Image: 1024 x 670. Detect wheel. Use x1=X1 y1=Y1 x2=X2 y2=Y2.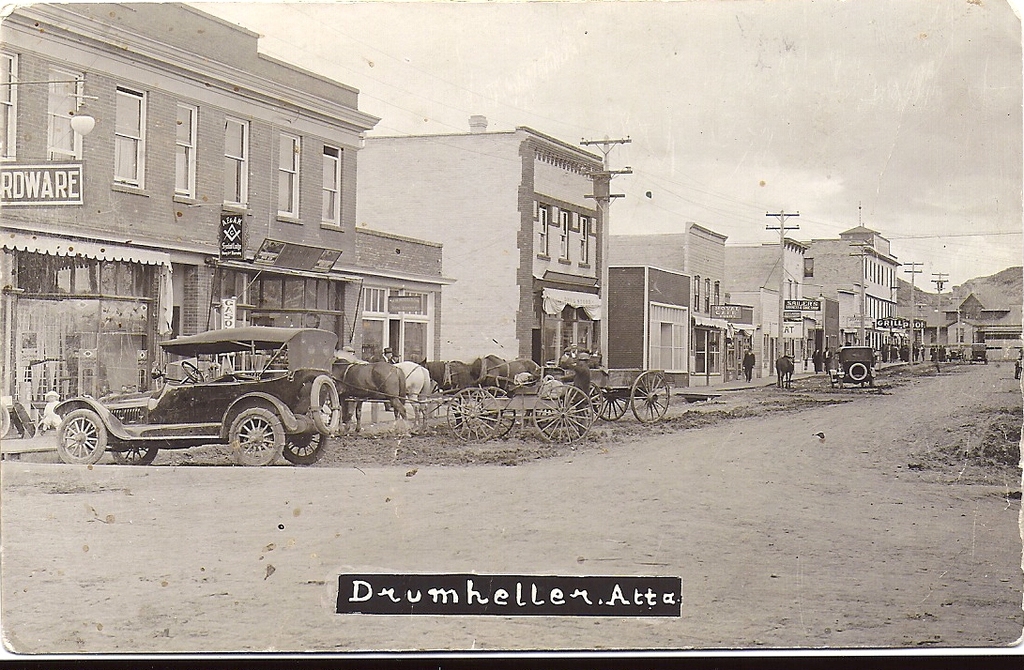
x1=600 y1=389 x2=629 y2=424.
